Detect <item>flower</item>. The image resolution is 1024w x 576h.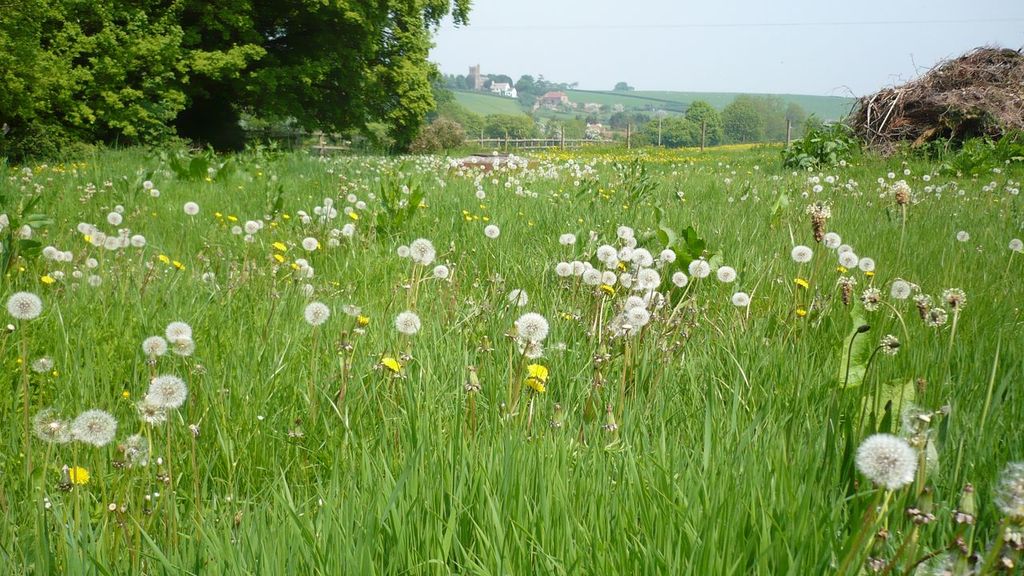
bbox=(224, 214, 238, 222).
